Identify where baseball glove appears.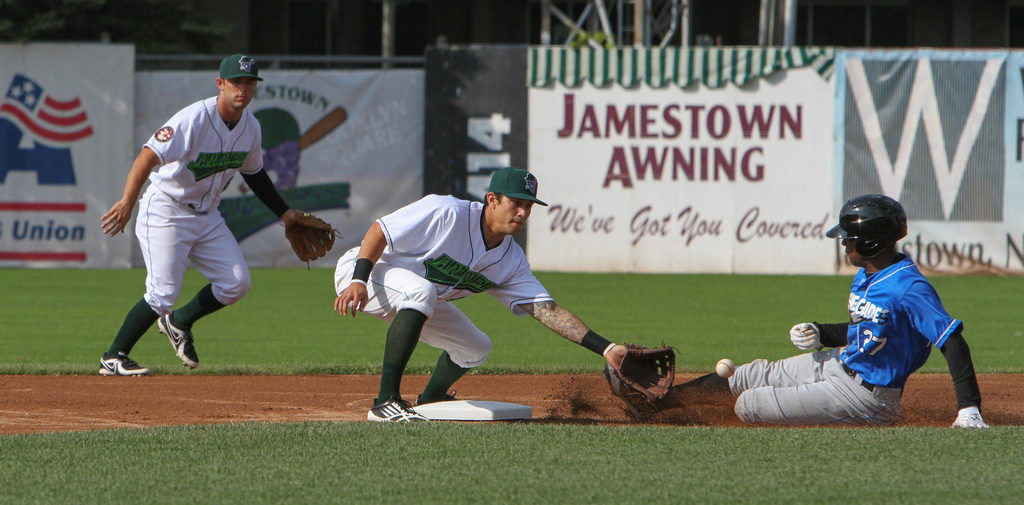
Appears at 283:208:337:266.
